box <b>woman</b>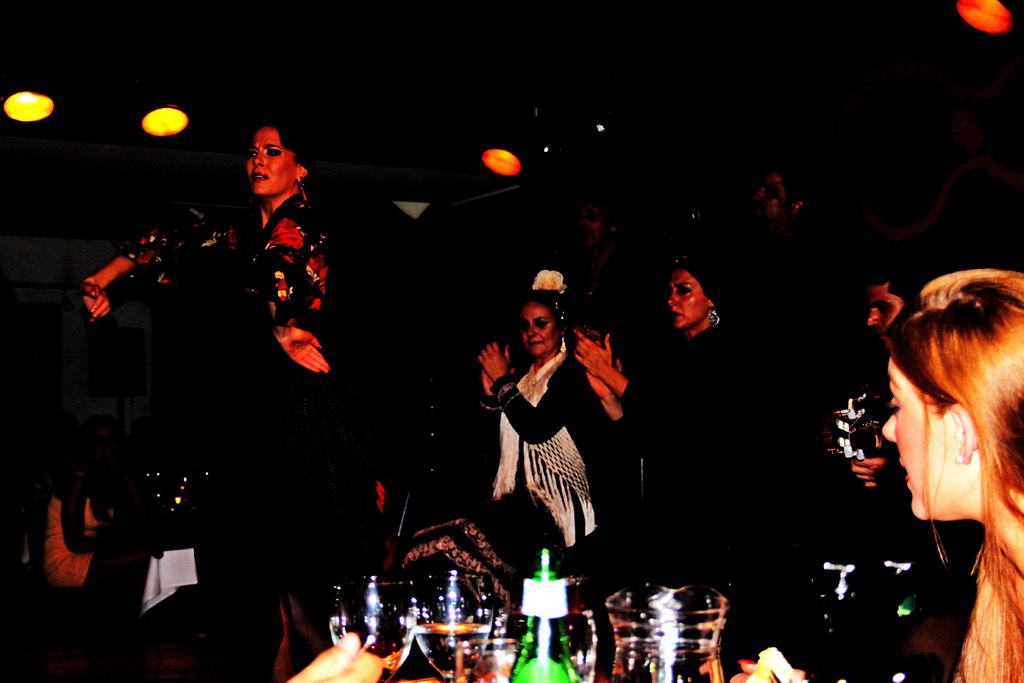
bbox=(573, 247, 753, 413)
